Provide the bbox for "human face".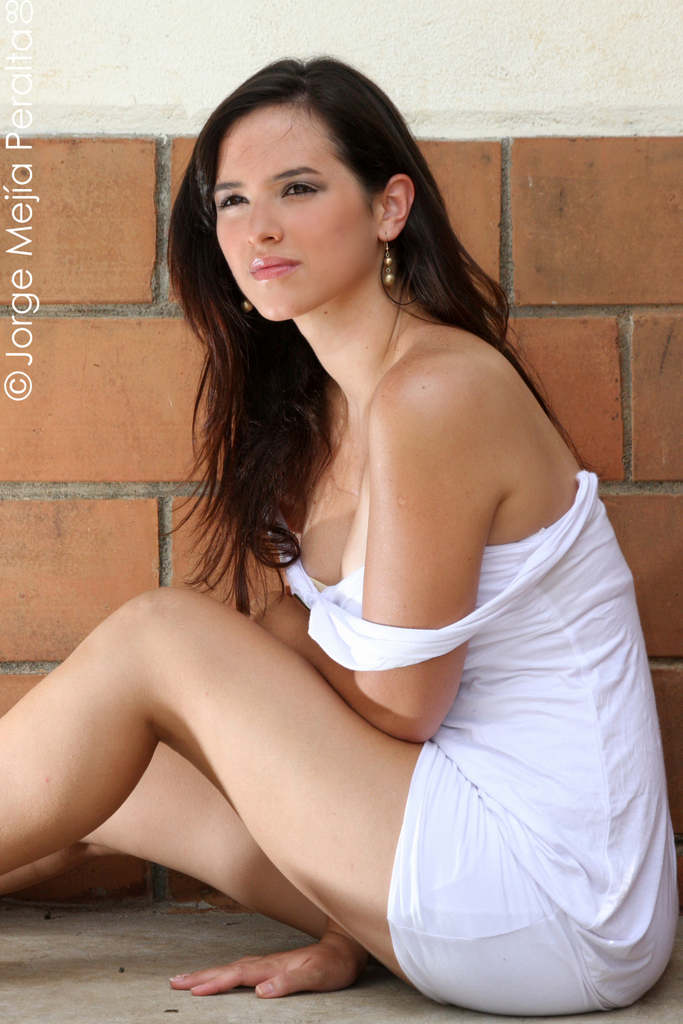
211,103,376,320.
